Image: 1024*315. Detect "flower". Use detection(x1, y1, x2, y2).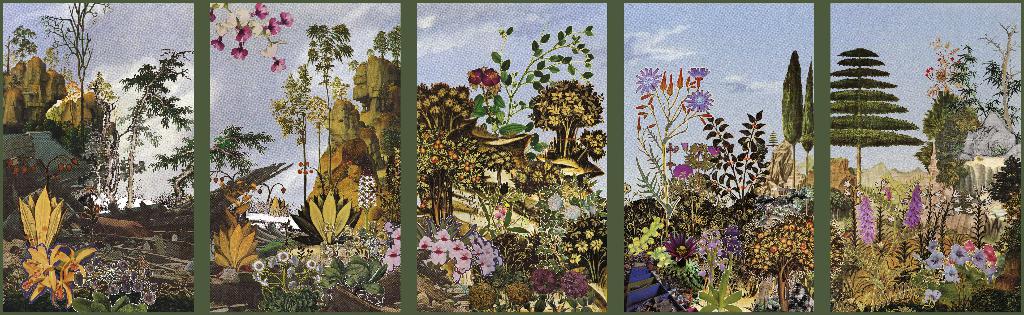
detection(636, 64, 664, 96).
